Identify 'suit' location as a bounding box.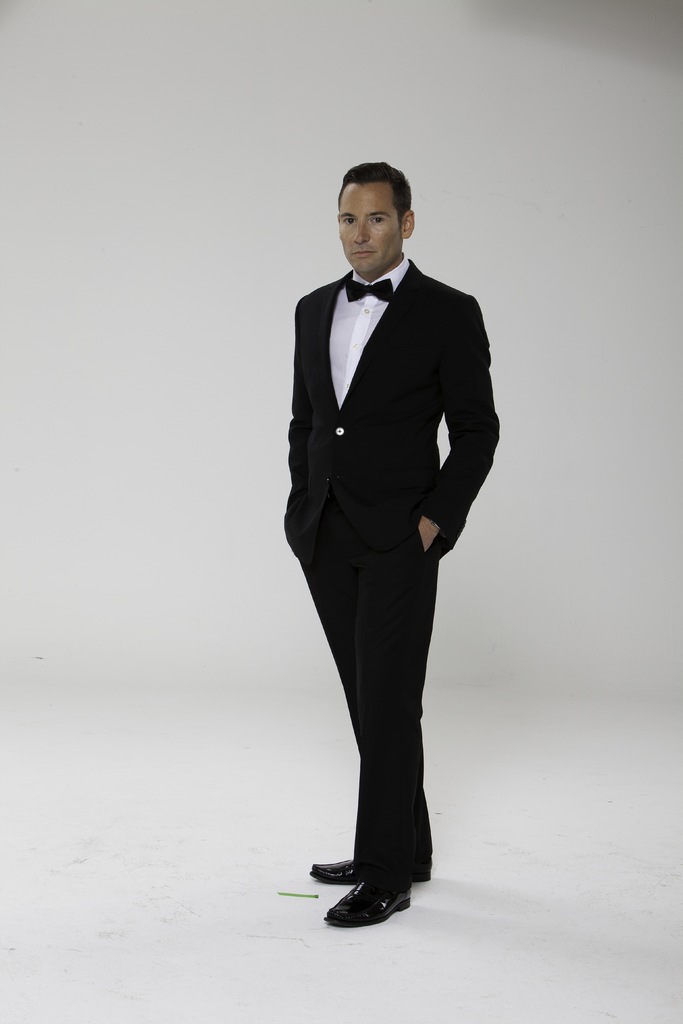
region(283, 341, 497, 926).
